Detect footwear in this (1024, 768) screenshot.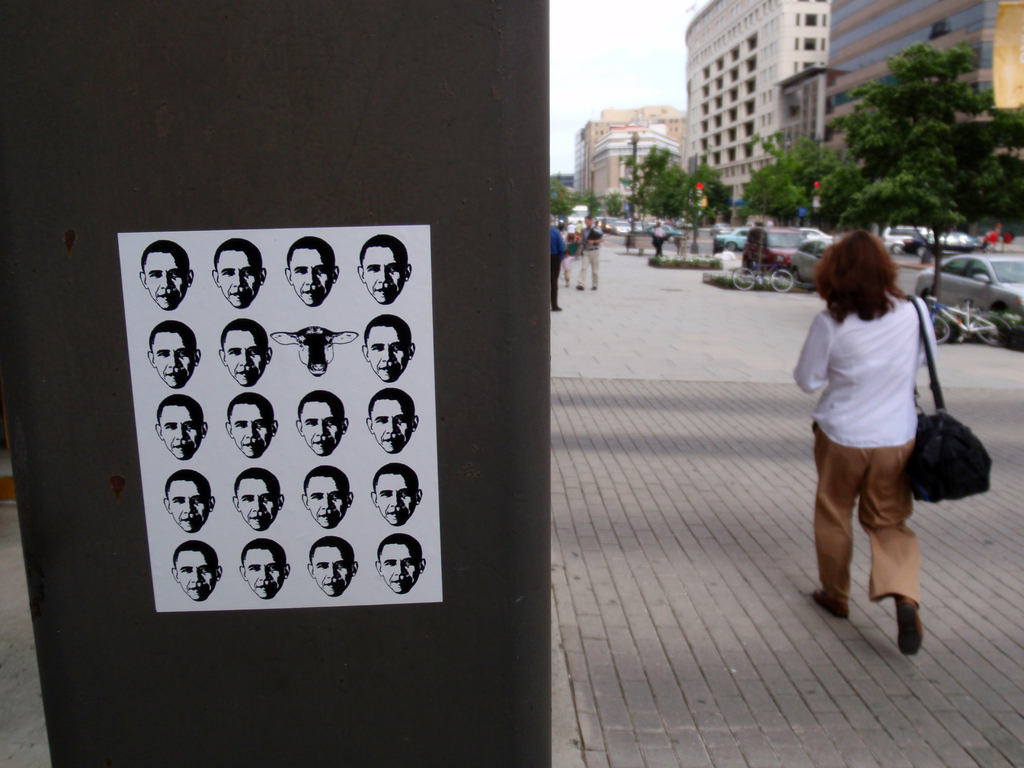
Detection: {"left": 902, "top": 607, "right": 919, "bottom": 653}.
